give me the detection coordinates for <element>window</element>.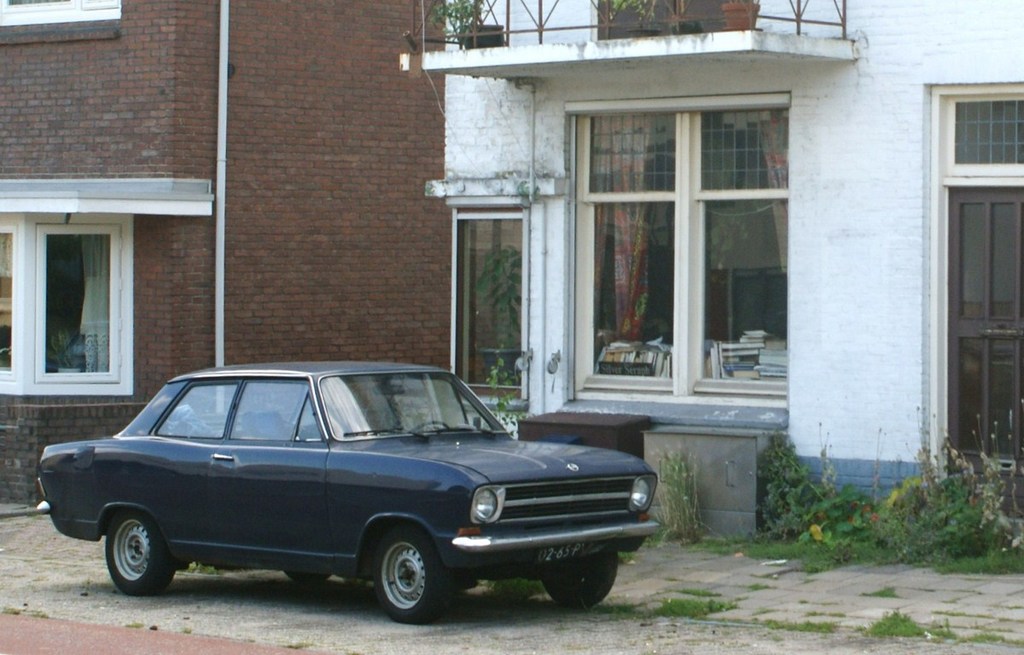
(left=459, top=200, right=534, bottom=411).
